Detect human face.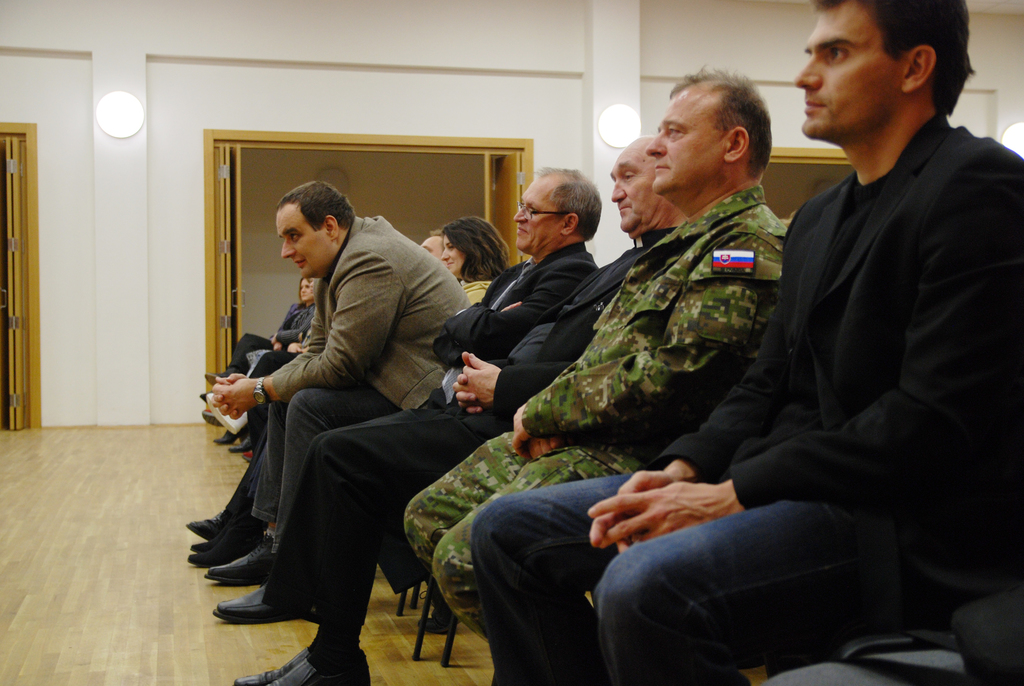
Detected at x1=286, y1=200, x2=333, y2=274.
